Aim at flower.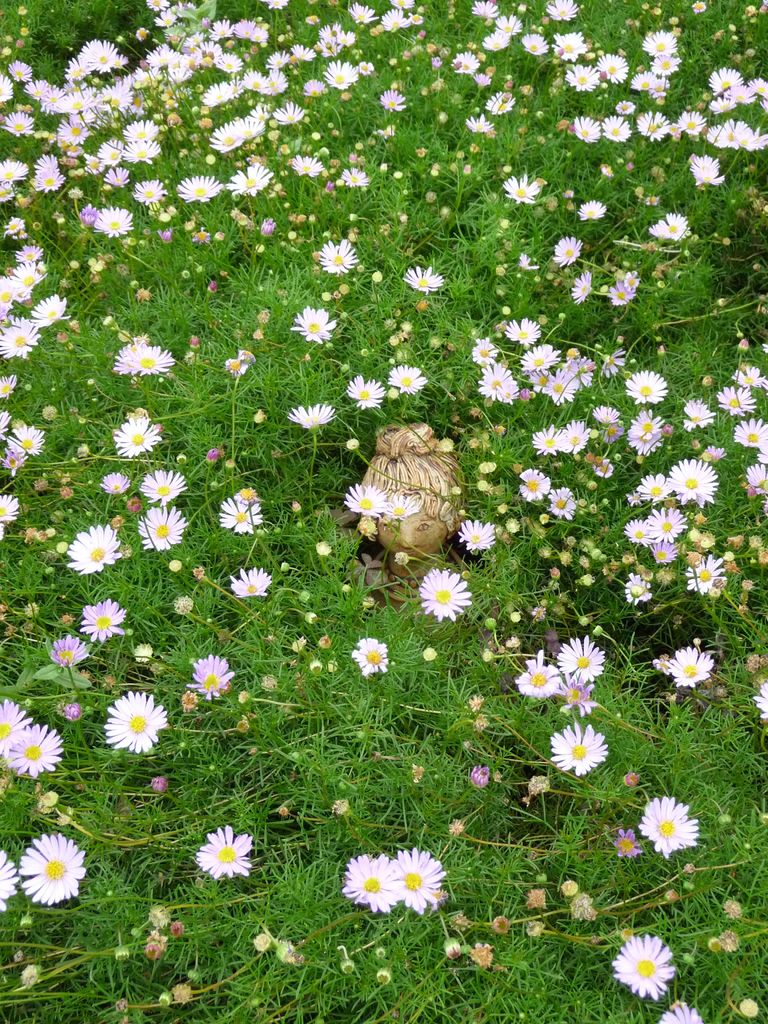
Aimed at bbox=[625, 408, 666, 439].
